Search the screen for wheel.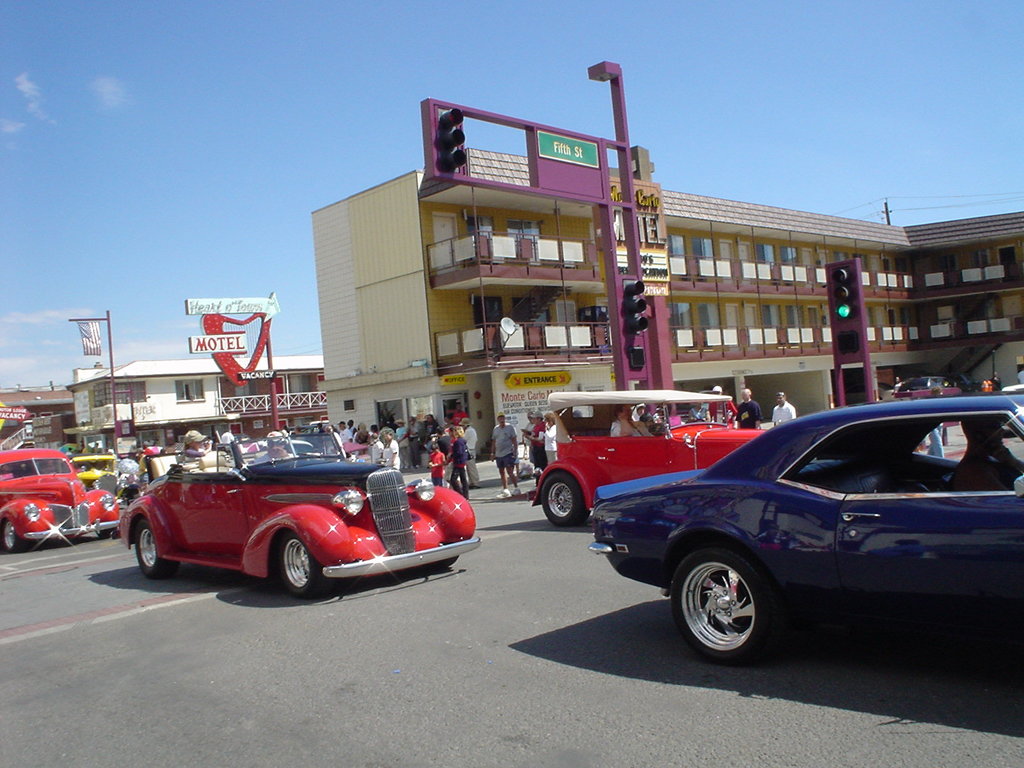
Found at (681, 558, 790, 660).
